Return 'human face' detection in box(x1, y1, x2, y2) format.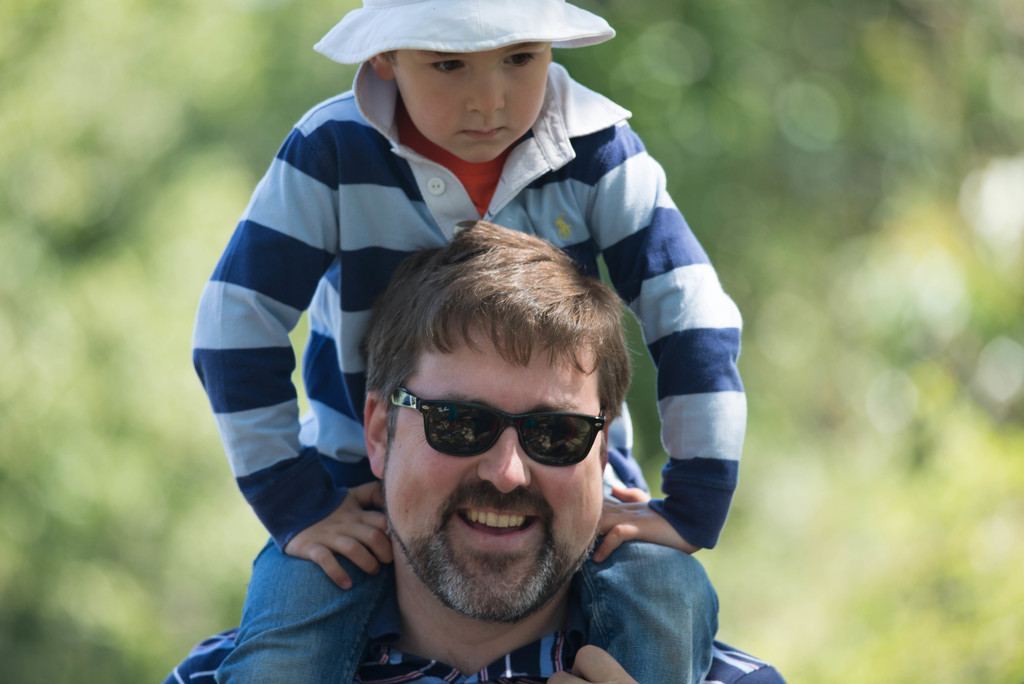
box(383, 326, 607, 623).
